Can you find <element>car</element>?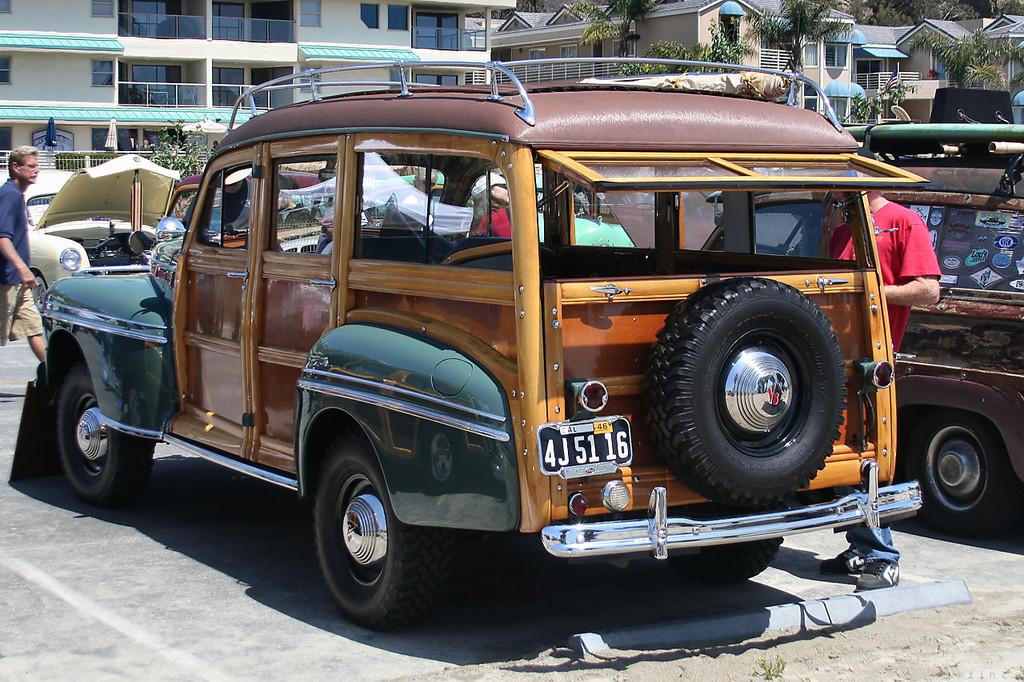
Yes, bounding box: detection(598, 89, 1023, 530).
